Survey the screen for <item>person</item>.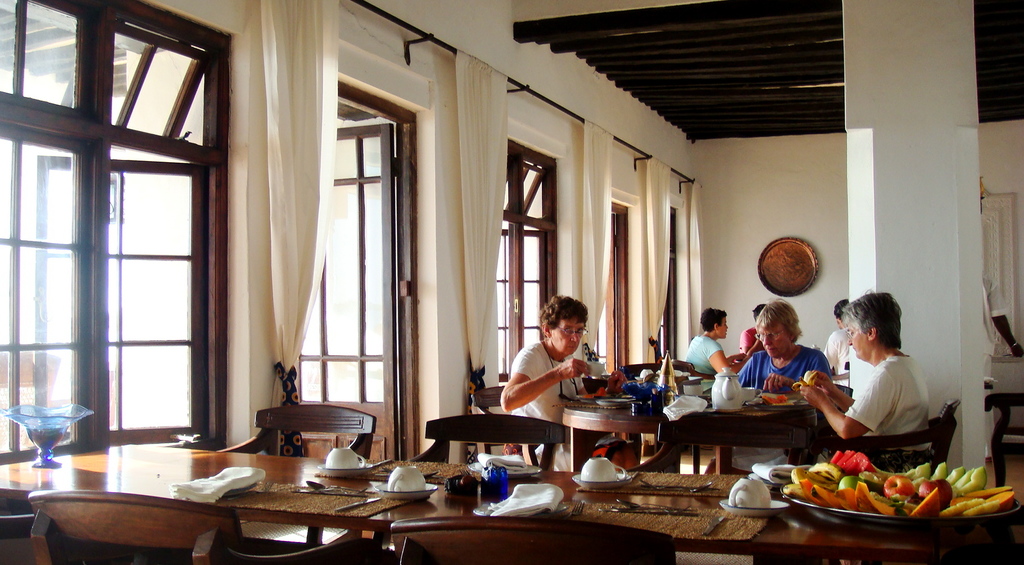
Survey found: {"left": 716, "top": 296, "right": 826, "bottom": 471}.
